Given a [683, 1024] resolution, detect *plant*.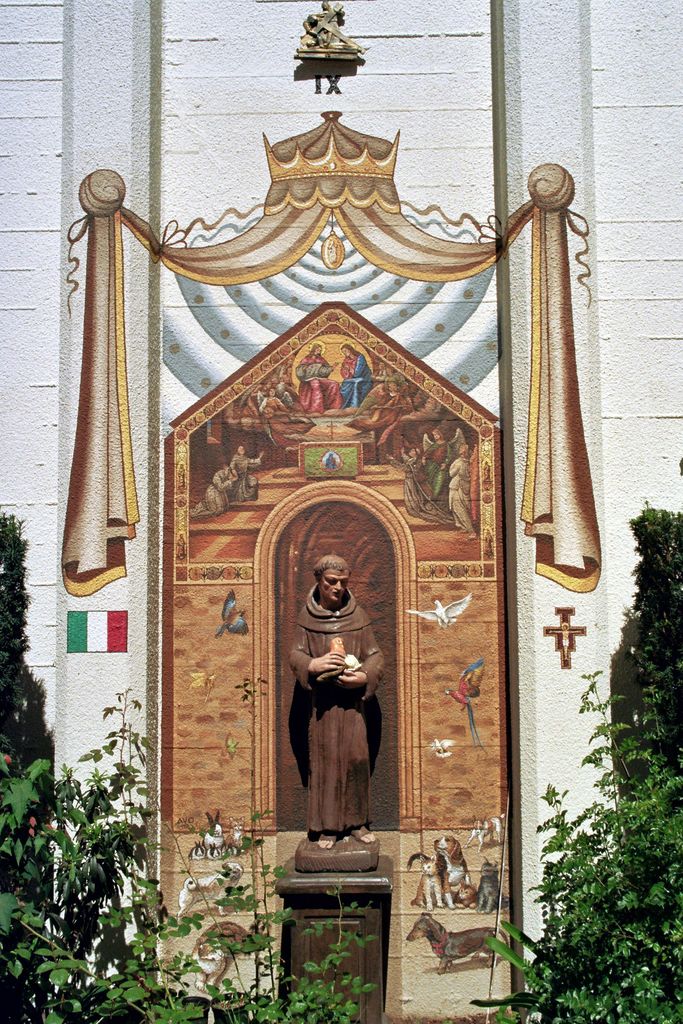
l=8, t=698, r=377, b=1017.
